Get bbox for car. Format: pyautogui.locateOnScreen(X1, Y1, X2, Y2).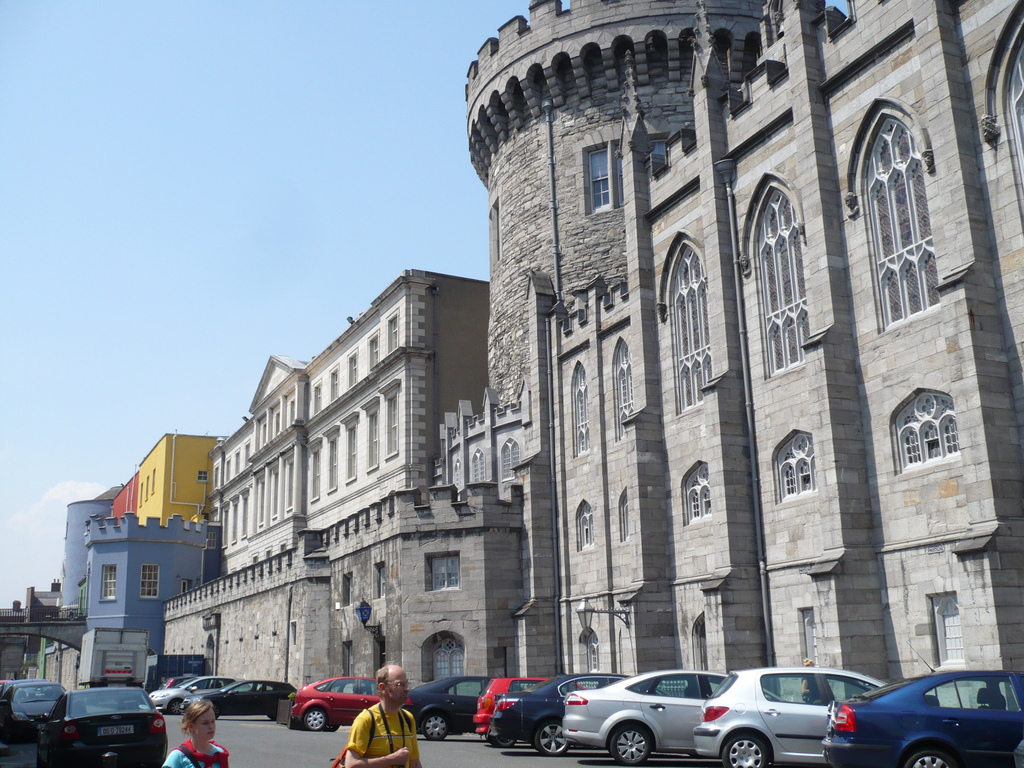
pyautogui.locateOnScreen(408, 674, 489, 740).
